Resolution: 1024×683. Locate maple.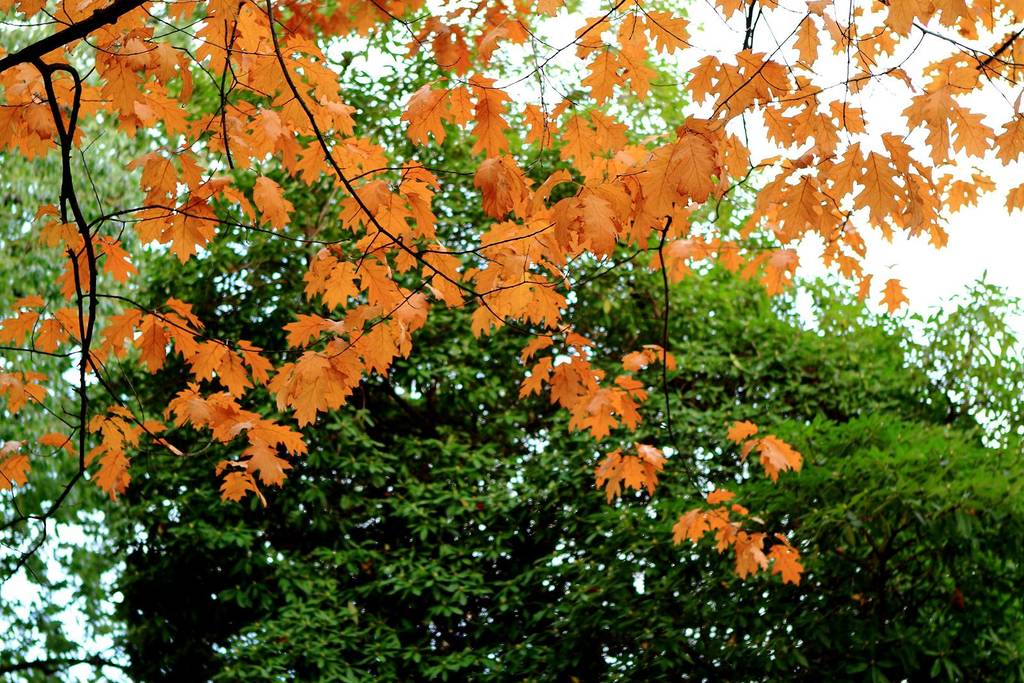
BBox(0, 0, 1023, 592).
